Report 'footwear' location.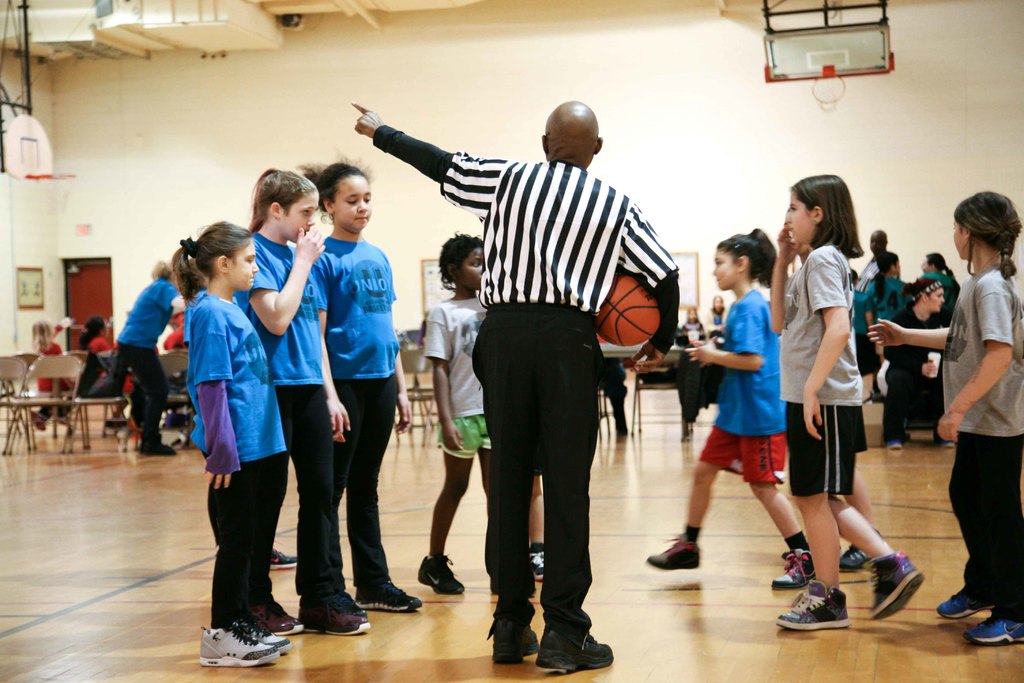
Report: (298,604,369,635).
